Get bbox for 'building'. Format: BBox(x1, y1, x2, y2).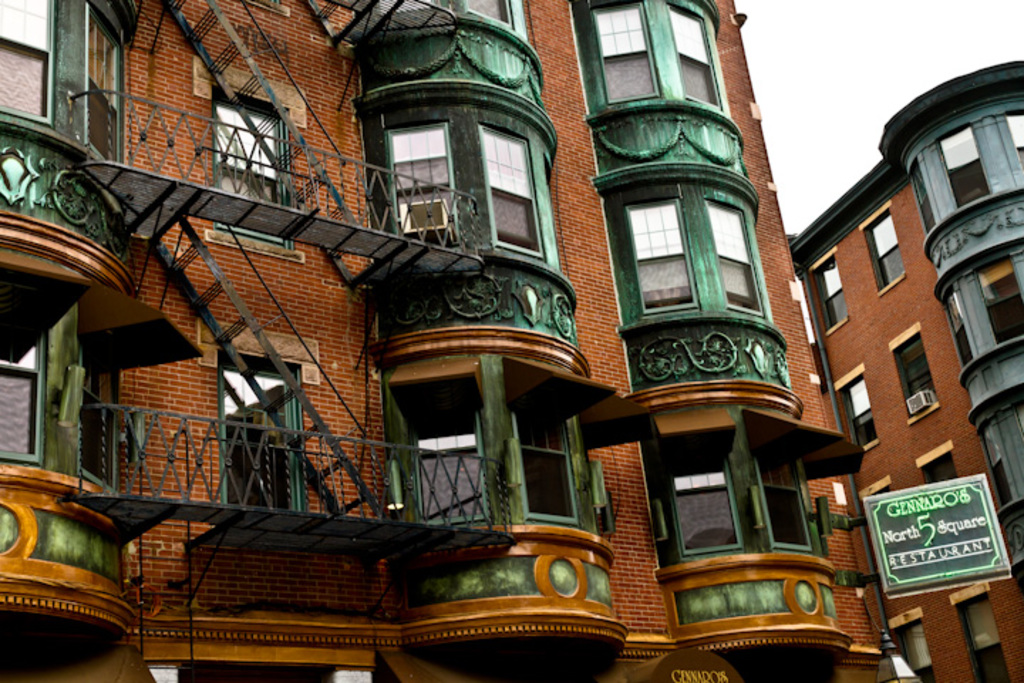
BBox(0, 0, 880, 682).
